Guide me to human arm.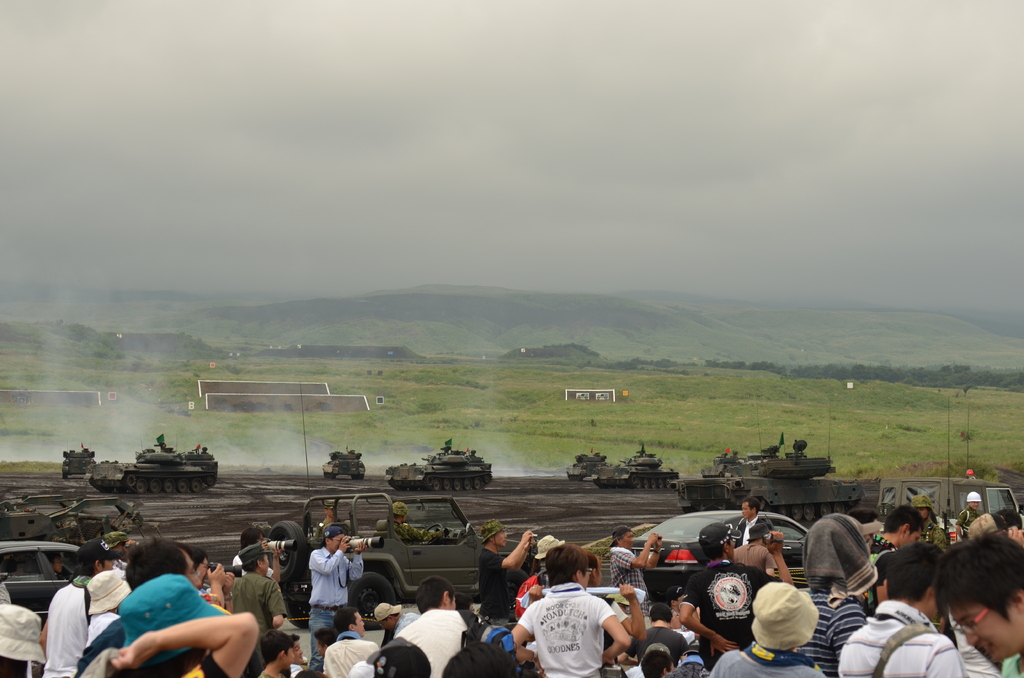
Guidance: (left=509, top=540, right=535, bottom=575).
